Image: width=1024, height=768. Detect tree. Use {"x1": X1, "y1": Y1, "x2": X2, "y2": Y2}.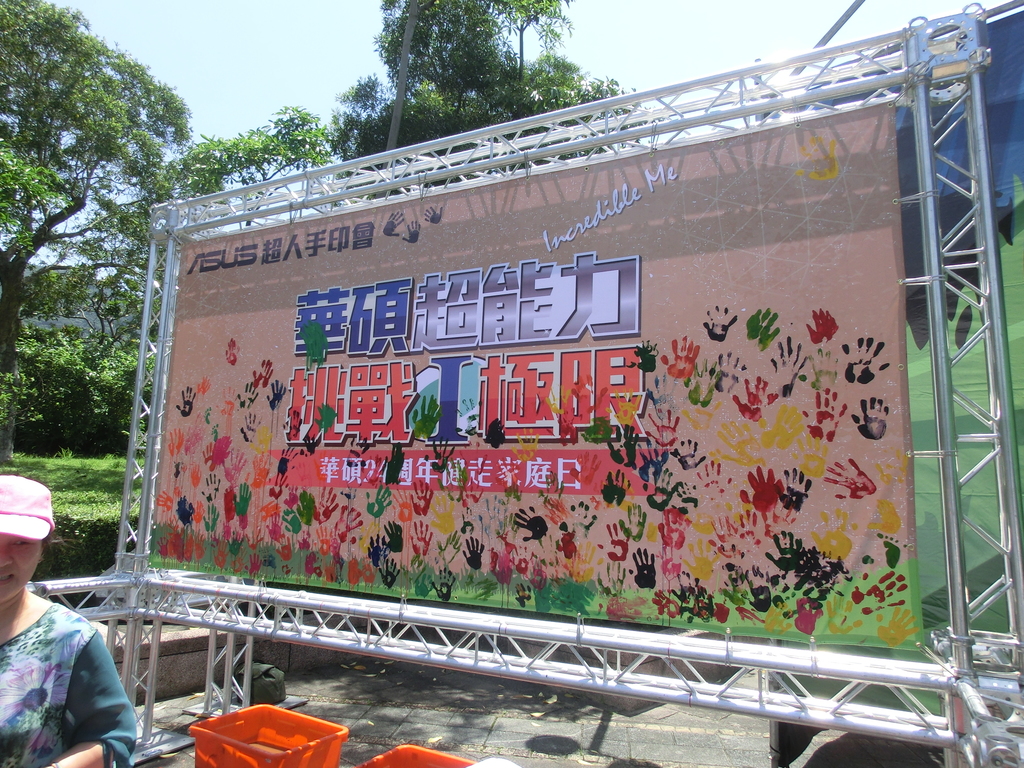
{"x1": 46, "y1": 258, "x2": 96, "y2": 320}.
